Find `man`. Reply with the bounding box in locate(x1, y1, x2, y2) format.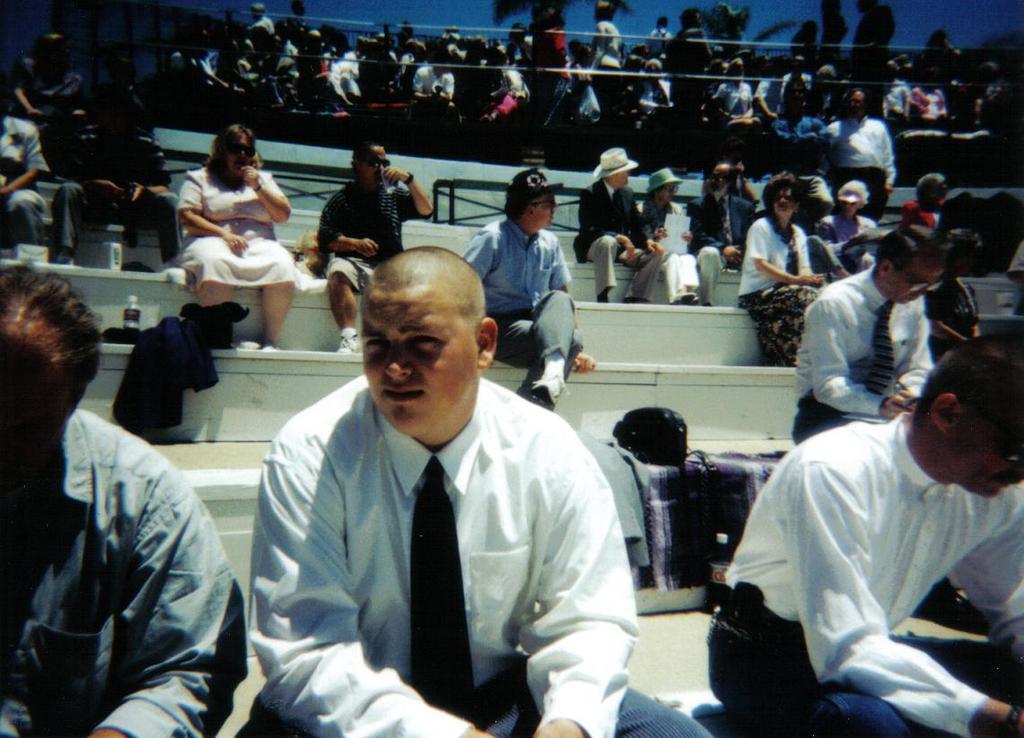
locate(712, 323, 1023, 737).
